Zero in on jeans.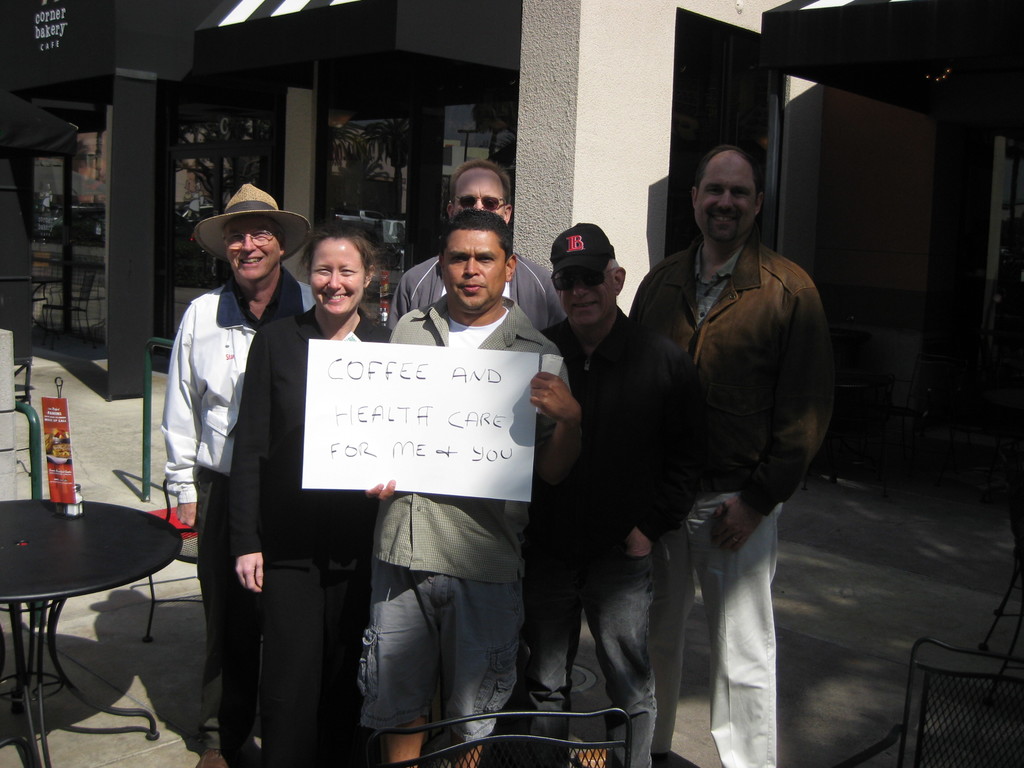
Zeroed in: region(523, 524, 652, 767).
